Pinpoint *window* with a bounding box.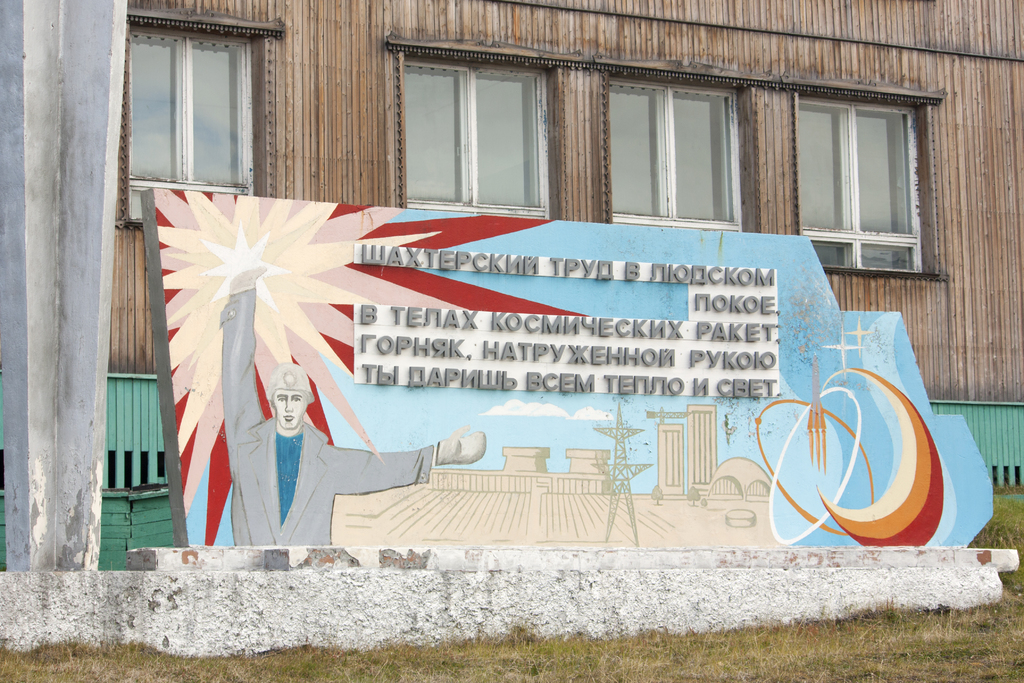
x1=116, y1=16, x2=281, y2=226.
